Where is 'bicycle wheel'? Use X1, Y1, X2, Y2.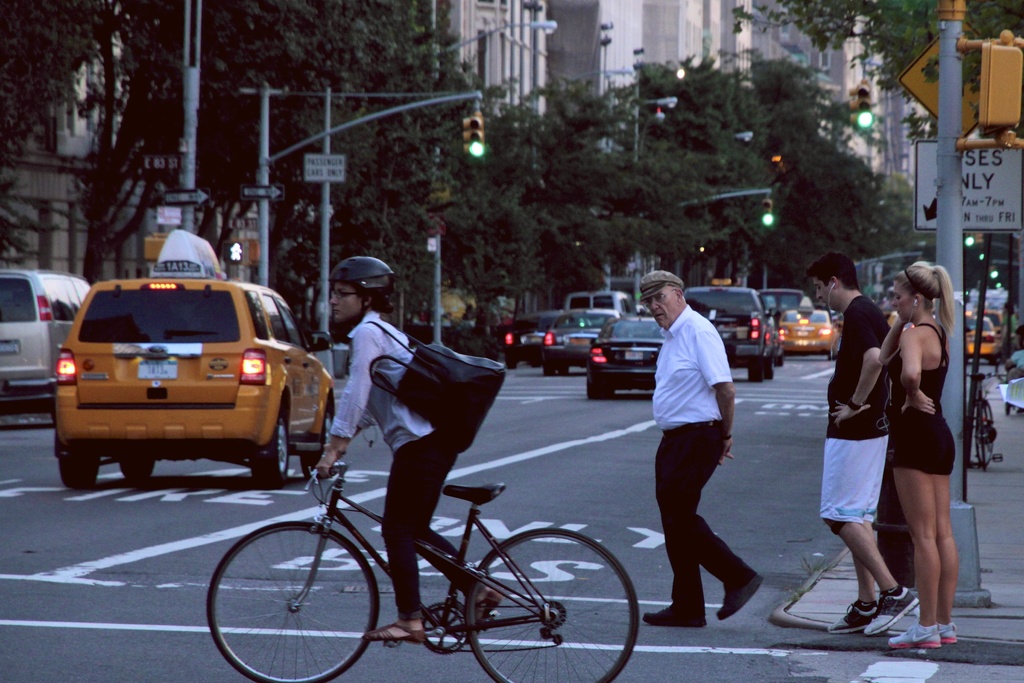
976, 403, 993, 466.
